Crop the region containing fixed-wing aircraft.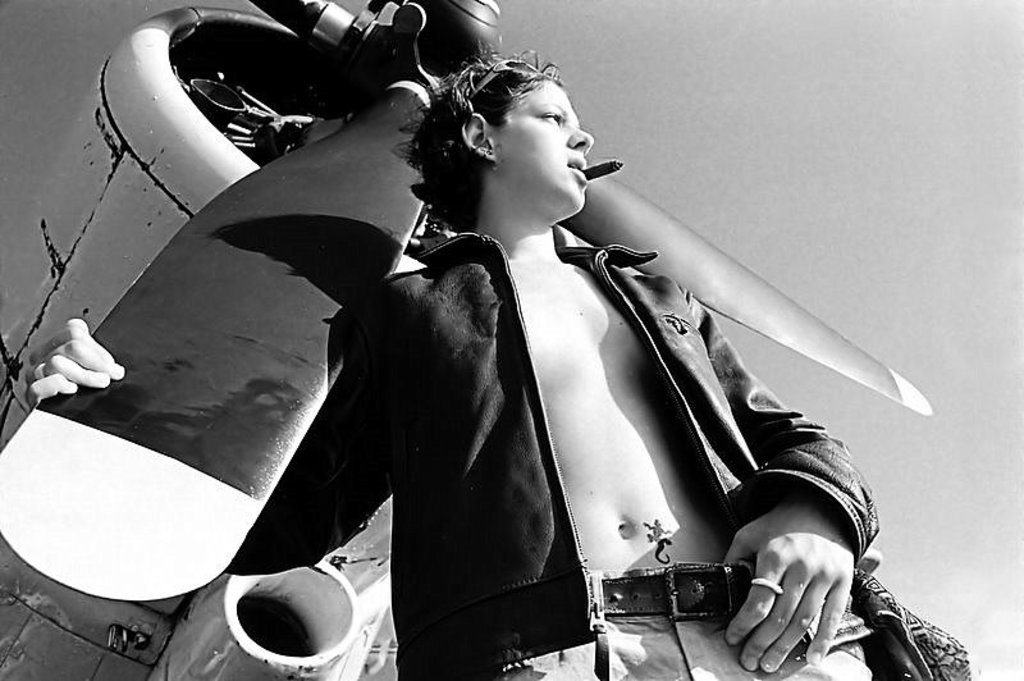
Crop region: pyautogui.locateOnScreen(0, 0, 937, 680).
